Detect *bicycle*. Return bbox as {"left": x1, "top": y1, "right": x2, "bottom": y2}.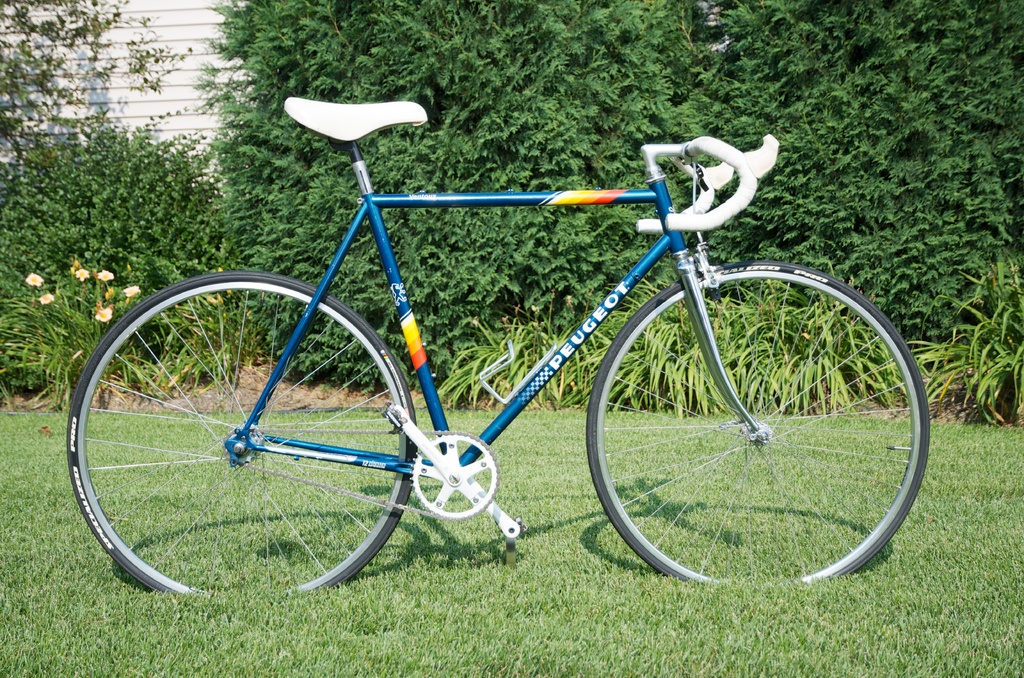
{"left": 58, "top": 97, "right": 936, "bottom": 615}.
